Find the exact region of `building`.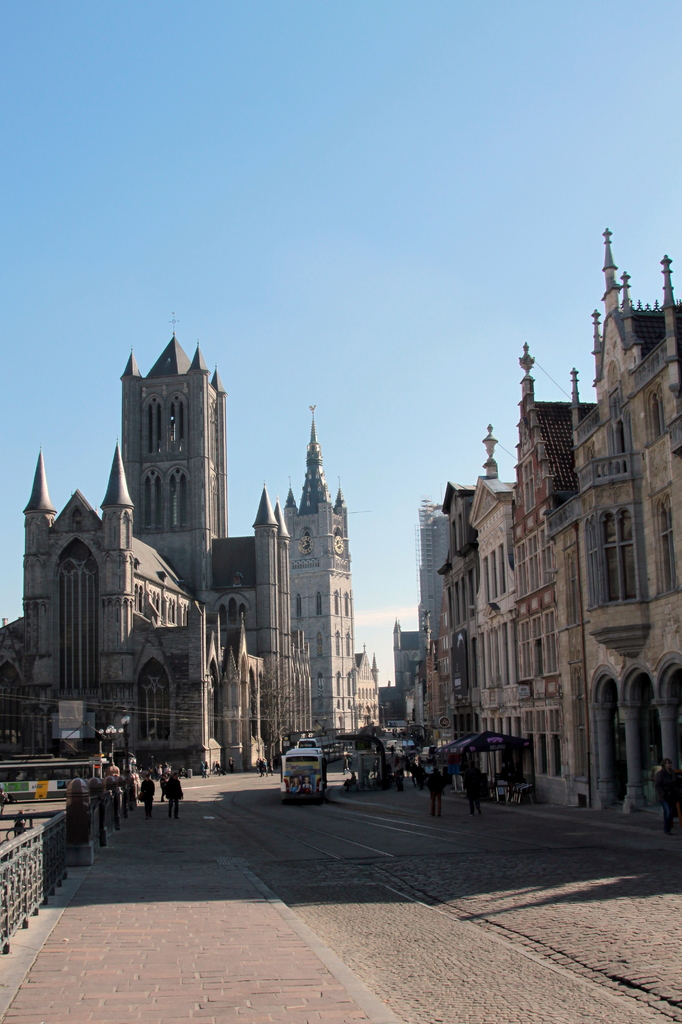
Exact region: box(549, 223, 681, 820).
